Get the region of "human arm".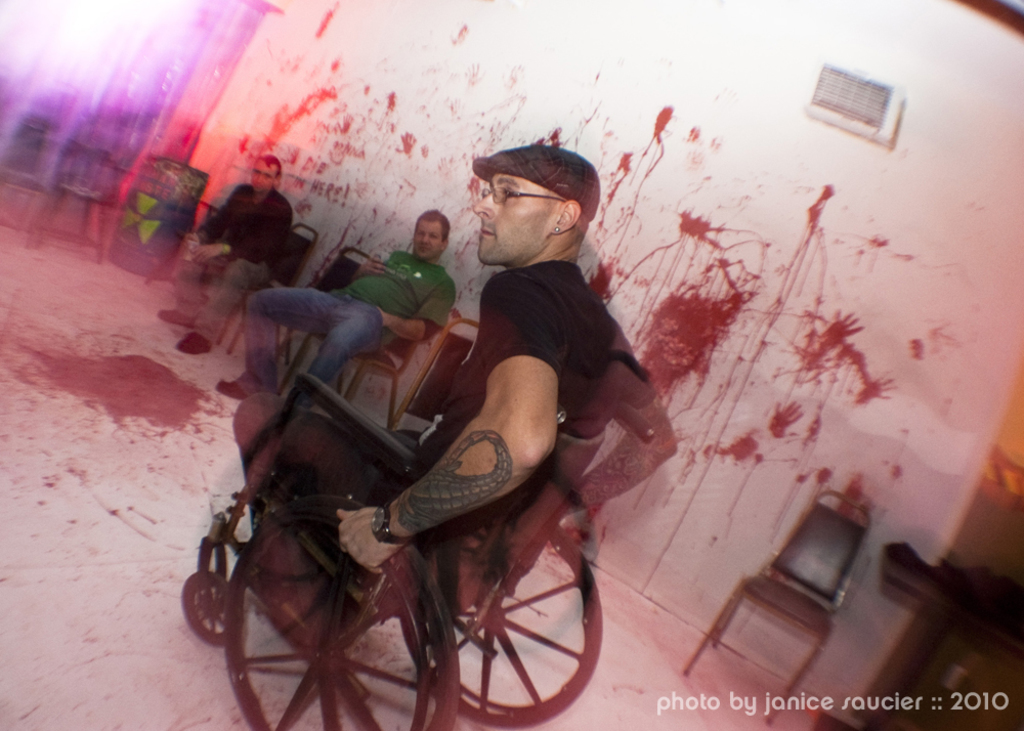
(190,208,288,265).
